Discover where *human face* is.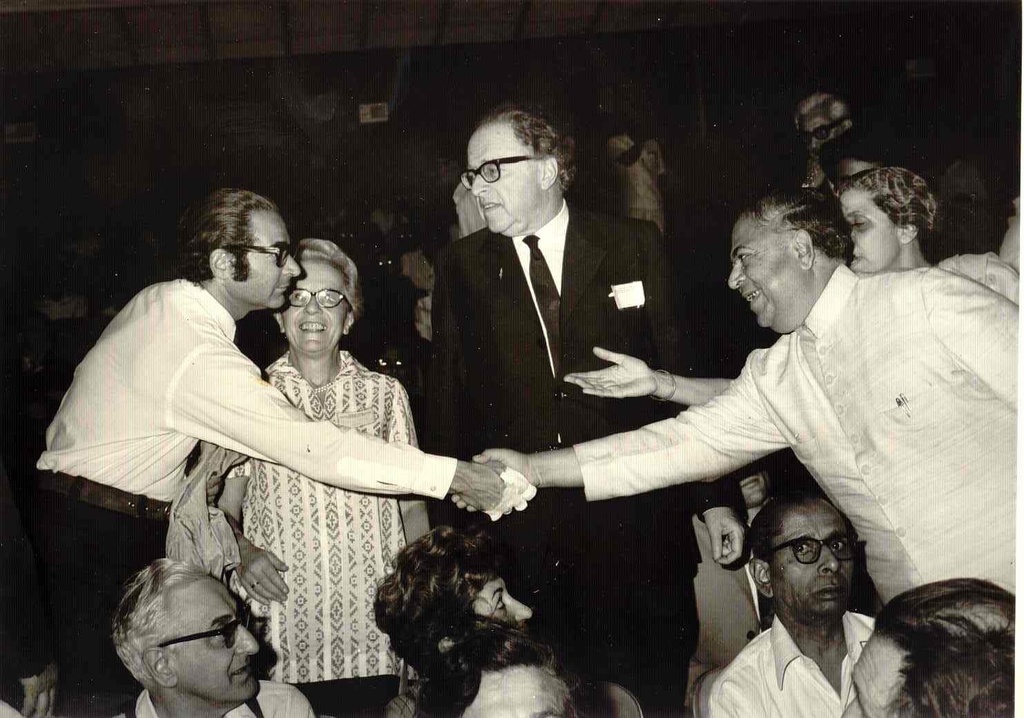
Discovered at {"left": 282, "top": 261, "right": 343, "bottom": 361}.
